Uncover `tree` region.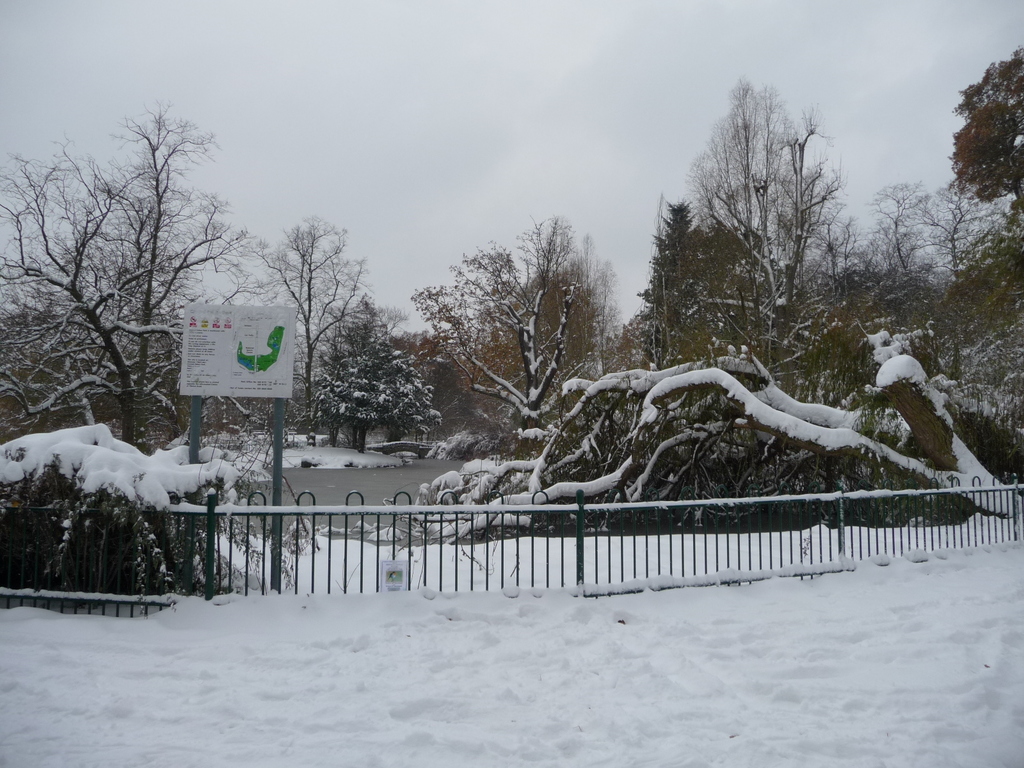
Uncovered: locate(305, 292, 440, 447).
